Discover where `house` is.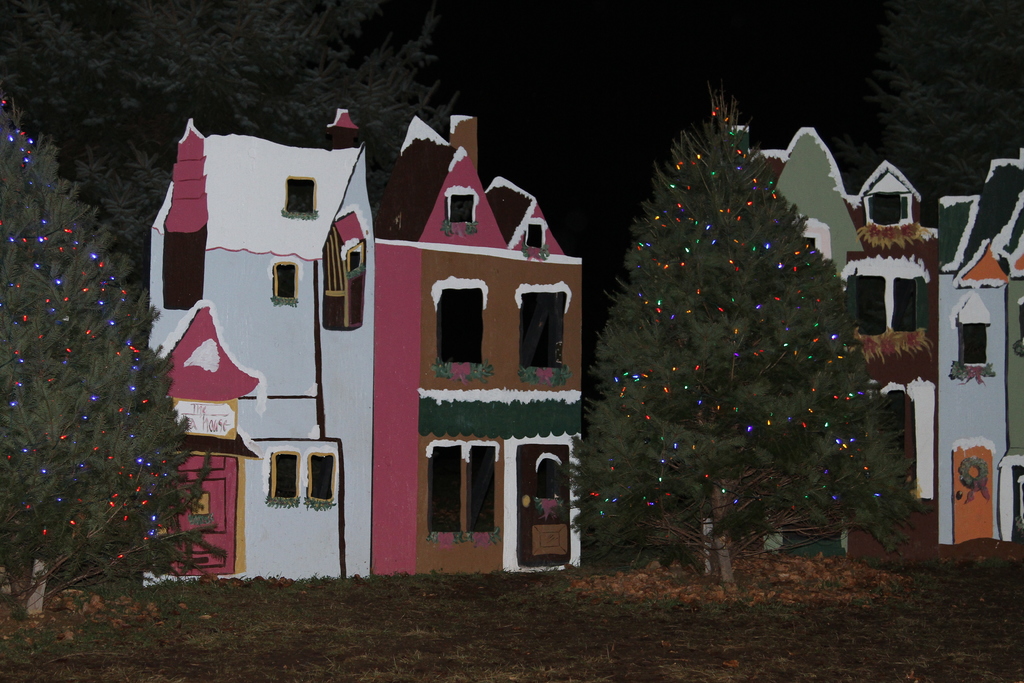
Discovered at select_region(140, 80, 632, 588).
